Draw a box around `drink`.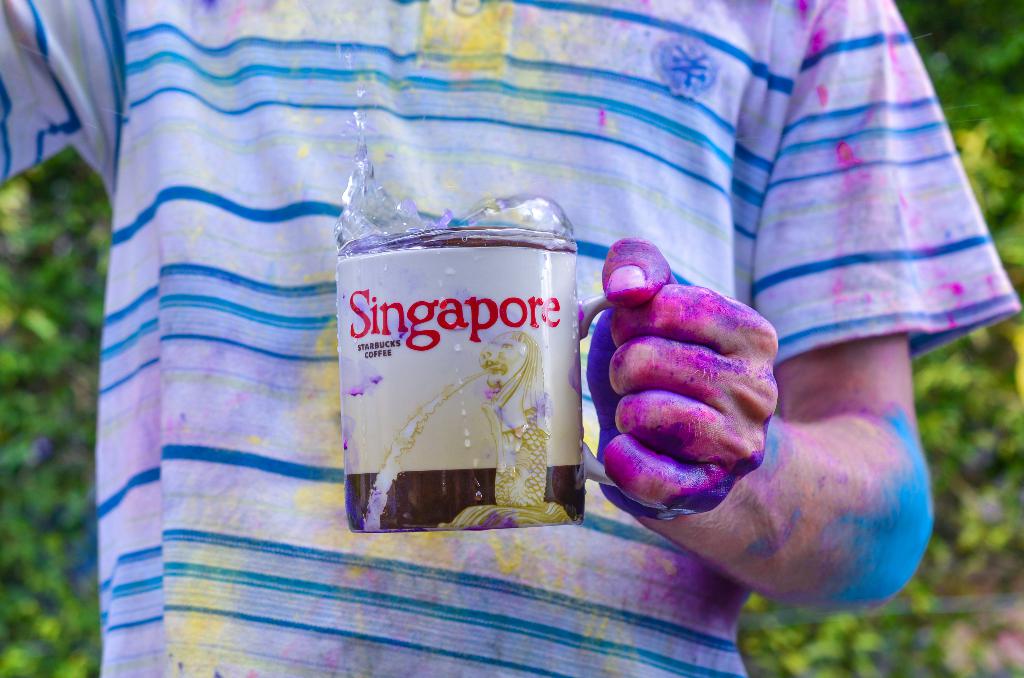
select_region(340, 159, 590, 540).
